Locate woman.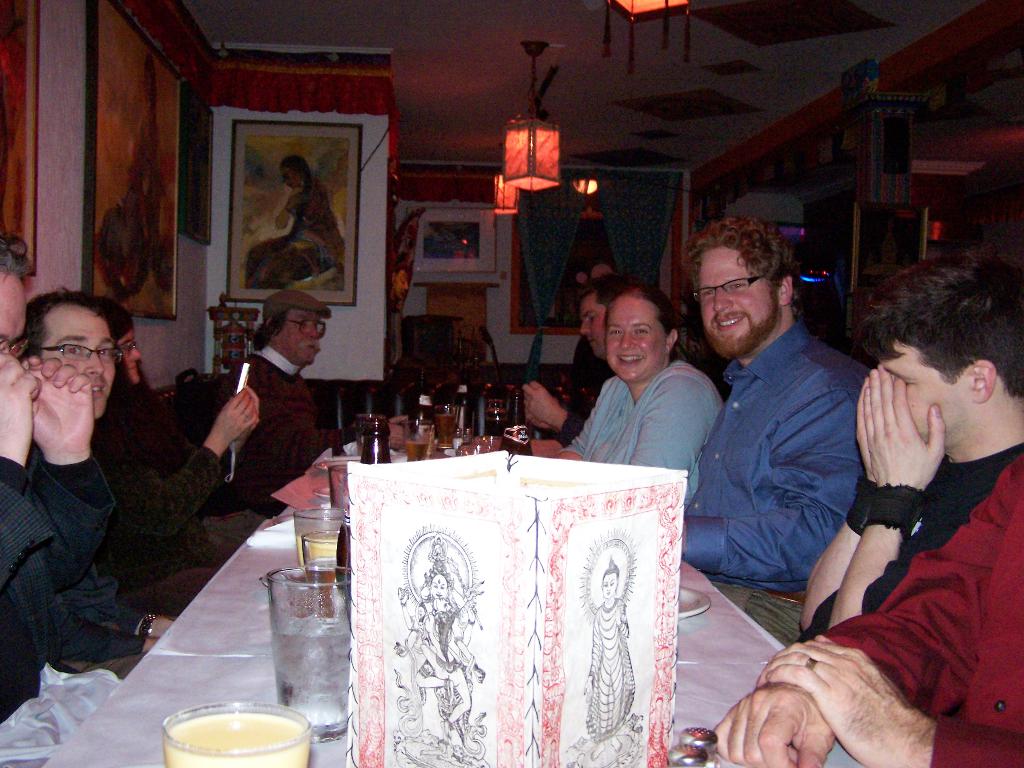
Bounding box: {"x1": 545, "y1": 270, "x2": 740, "y2": 507}.
